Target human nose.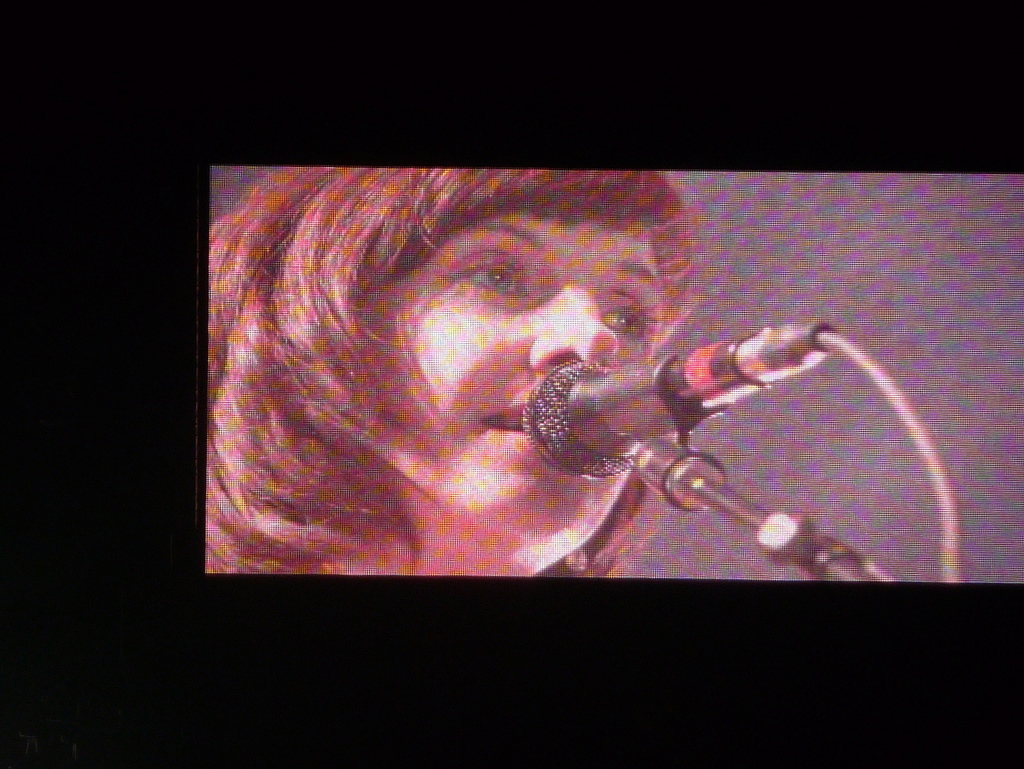
Target region: <bbox>527, 296, 615, 369</bbox>.
